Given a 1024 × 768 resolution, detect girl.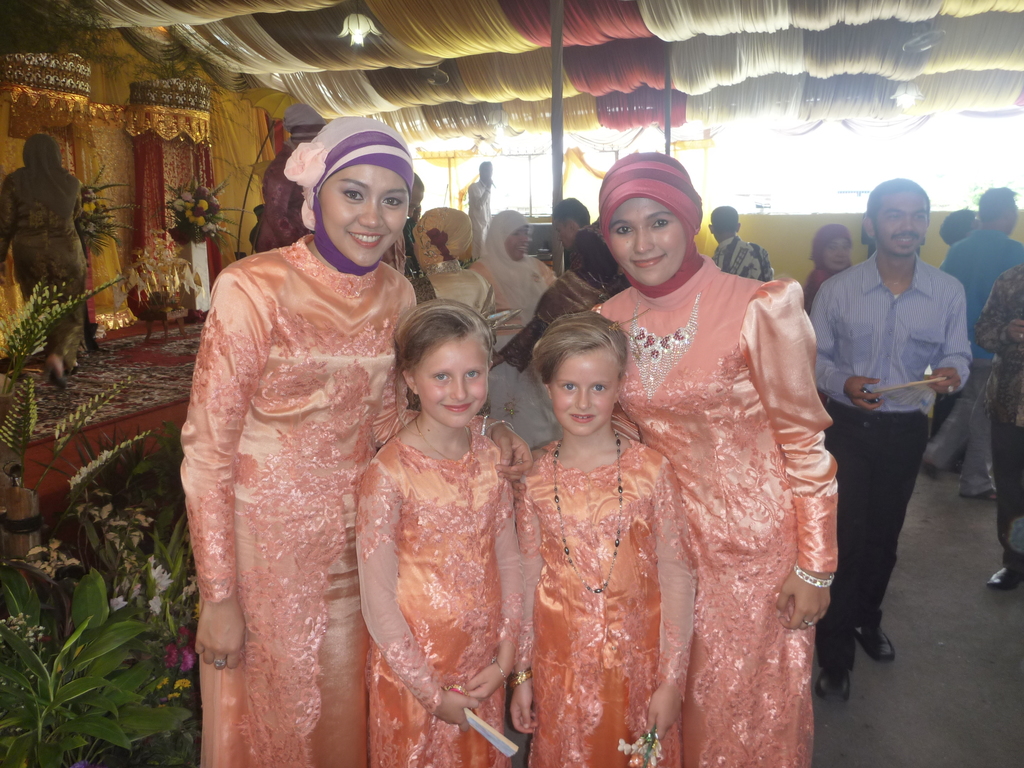
359:300:523:767.
